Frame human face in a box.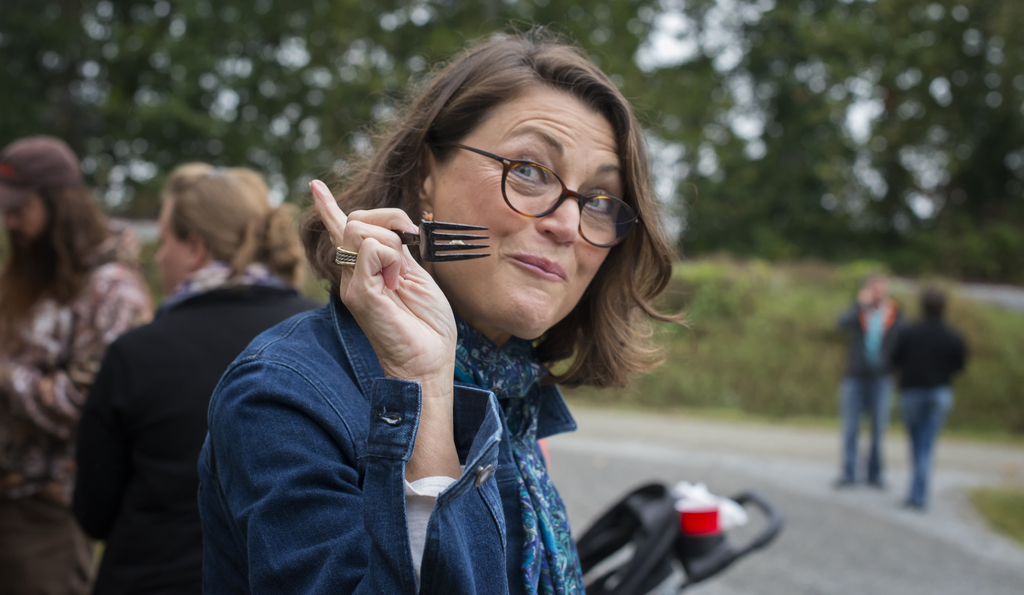
157/192/196/295.
